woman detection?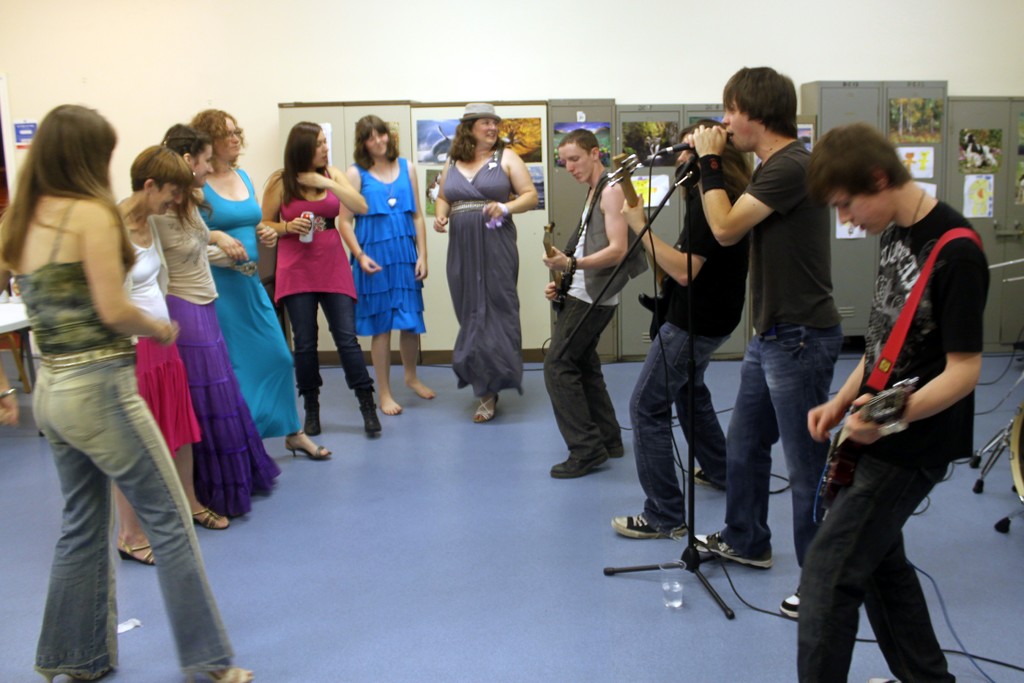
locate(438, 104, 519, 423)
